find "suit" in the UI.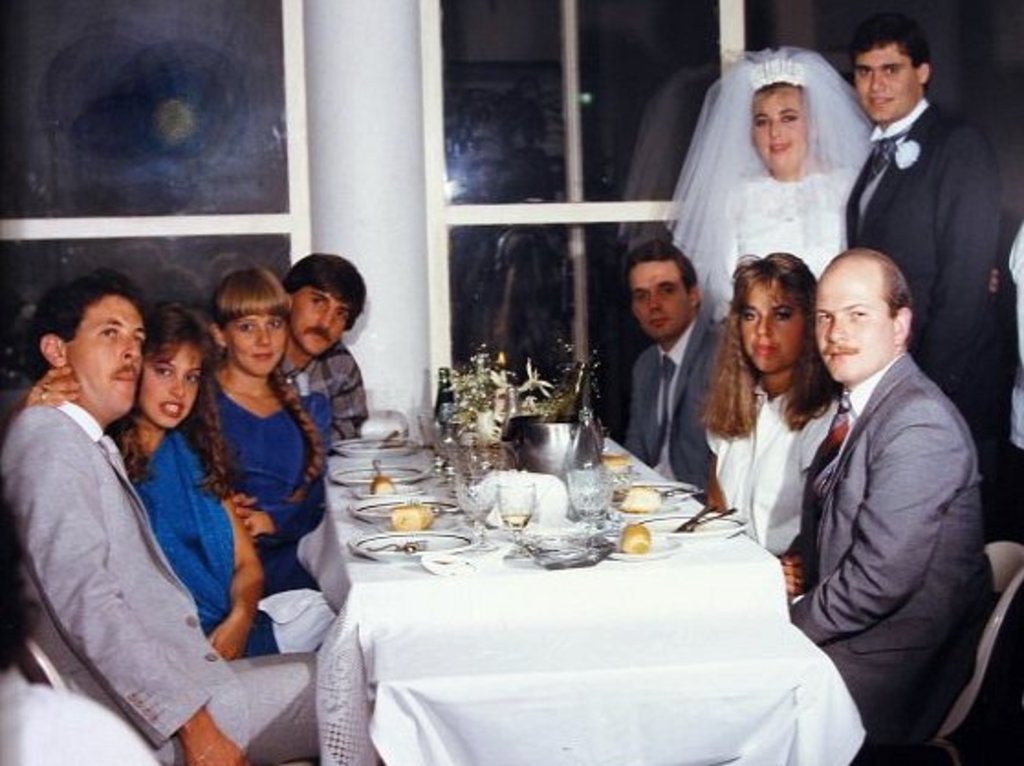
UI element at pyautogui.locateOnScreen(625, 321, 722, 504).
